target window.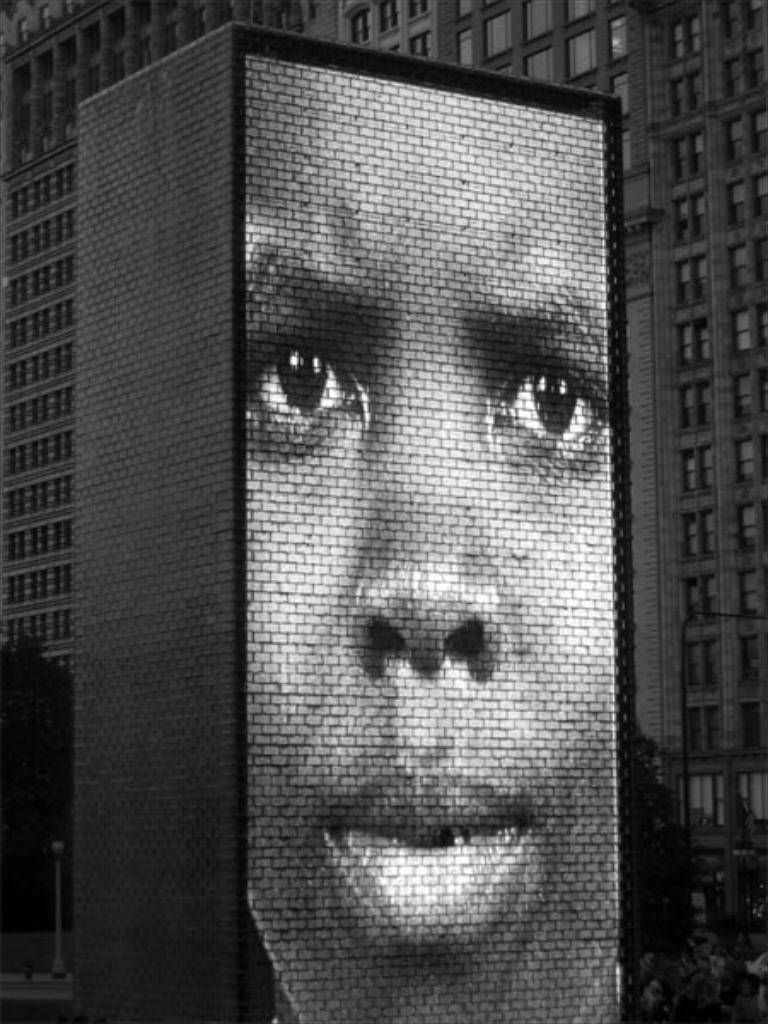
Target region: {"x1": 722, "y1": 509, "x2": 766, "y2": 565}.
